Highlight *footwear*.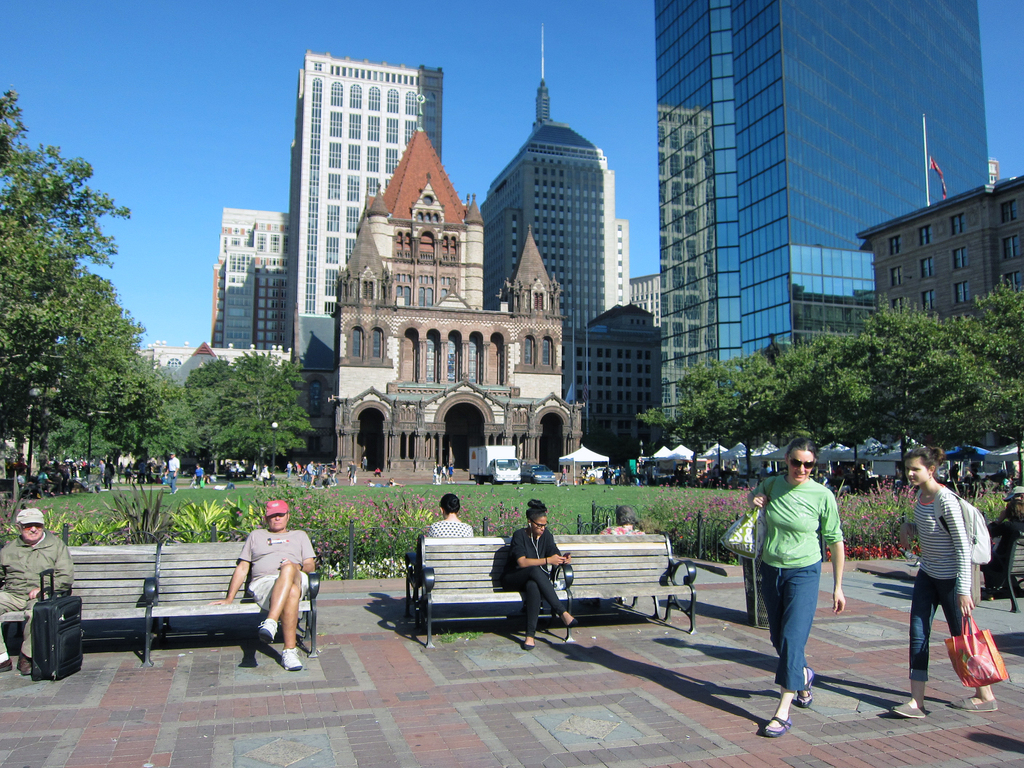
Highlighted region: {"x1": 767, "y1": 718, "x2": 788, "y2": 742}.
